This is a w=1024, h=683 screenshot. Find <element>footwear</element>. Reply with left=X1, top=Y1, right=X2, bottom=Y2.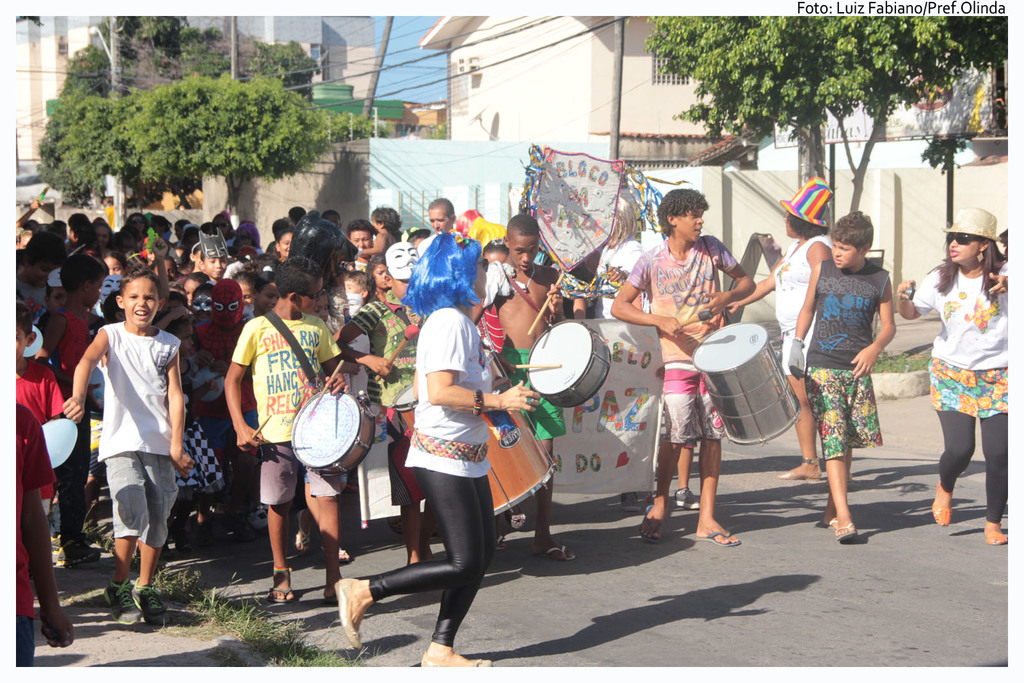
left=127, top=572, right=166, bottom=625.
